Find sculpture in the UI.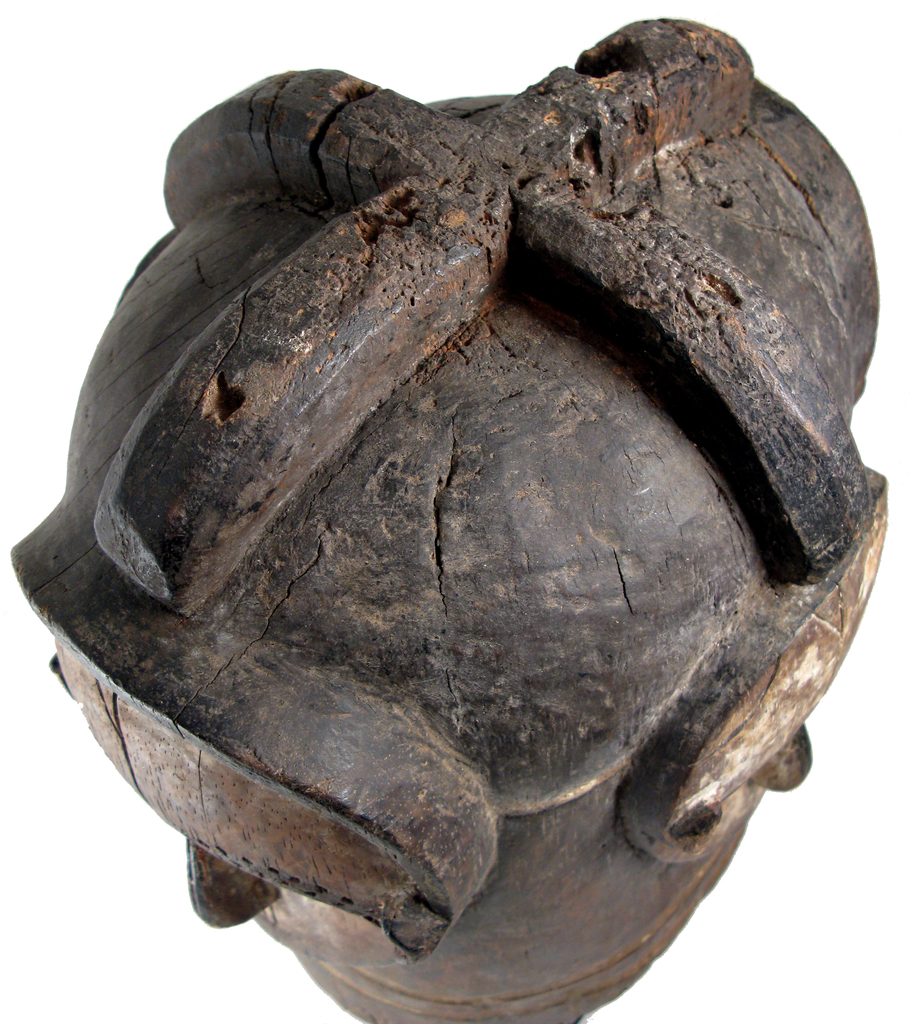
UI element at box(8, 19, 891, 1023).
